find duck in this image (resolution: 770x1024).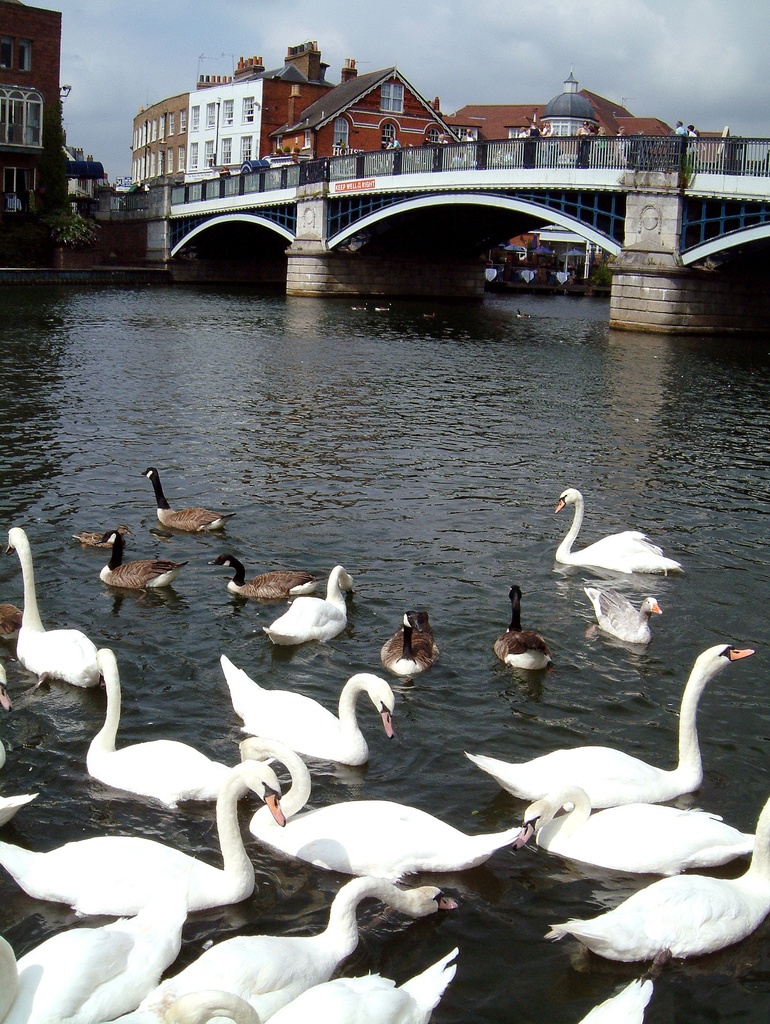
5, 512, 145, 691.
